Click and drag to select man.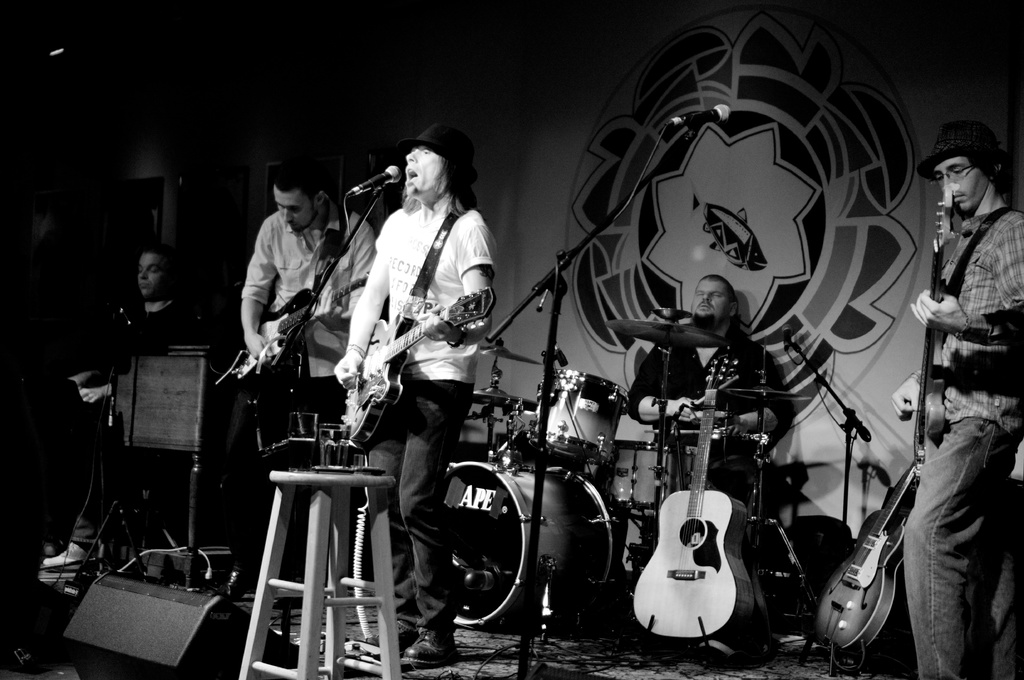
Selection: bbox(330, 118, 501, 668).
